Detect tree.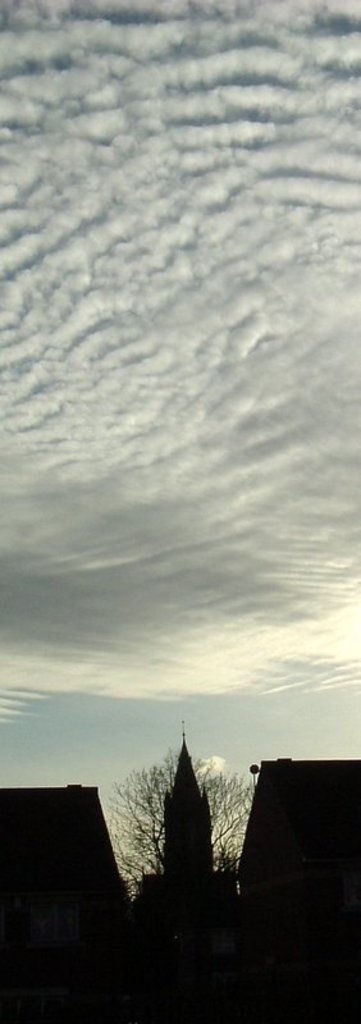
Detected at (100,736,265,937).
